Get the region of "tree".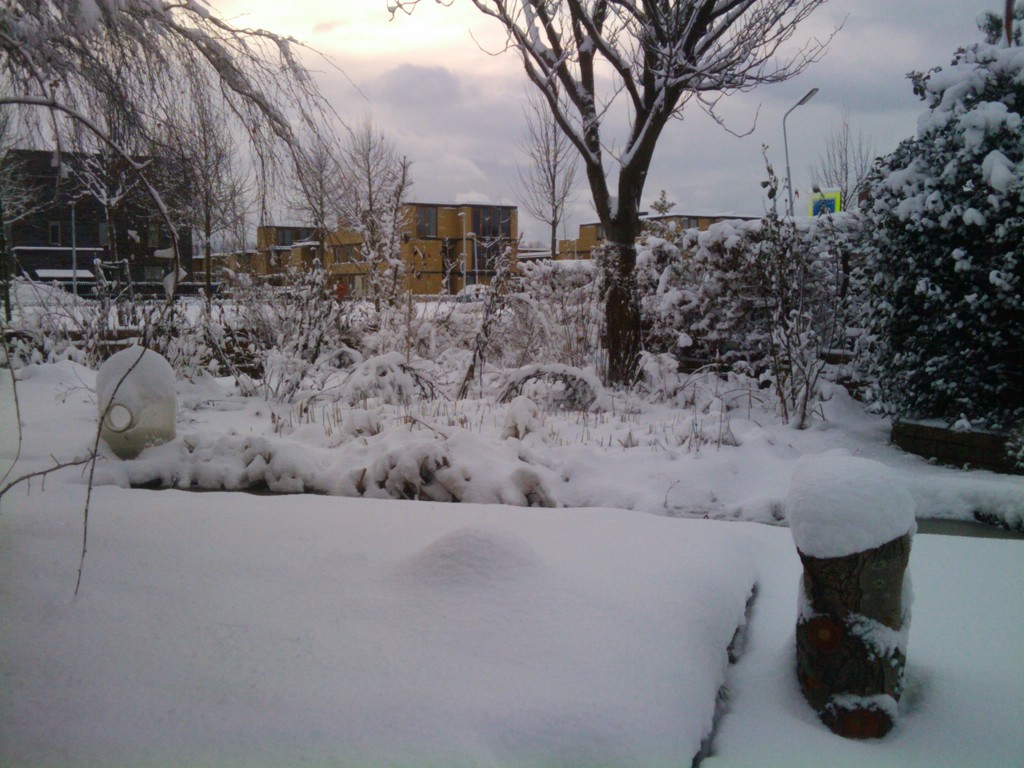
(0, 0, 849, 479).
